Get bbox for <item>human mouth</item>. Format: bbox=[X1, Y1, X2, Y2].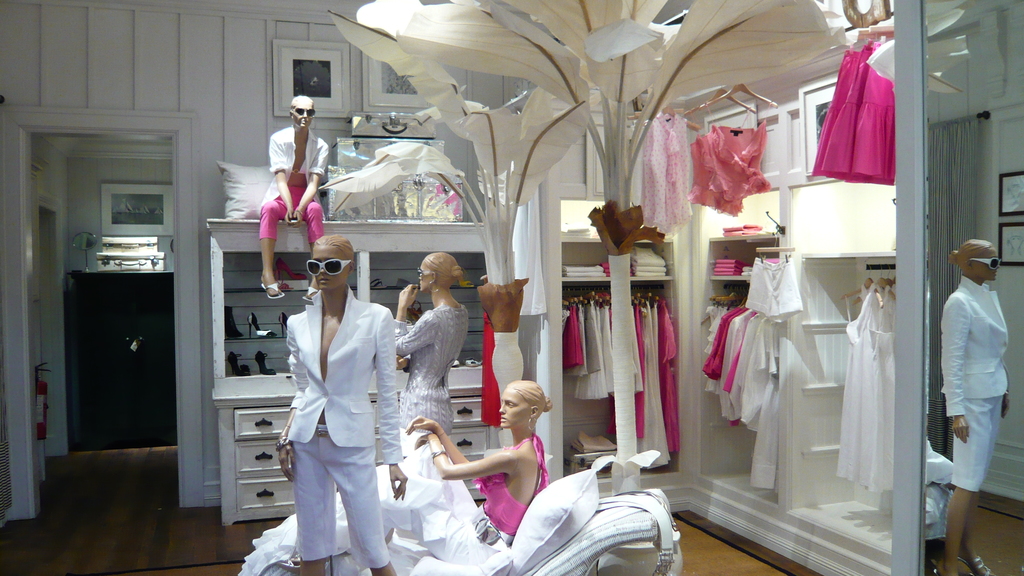
bbox=[314, 273, 333, 291].
